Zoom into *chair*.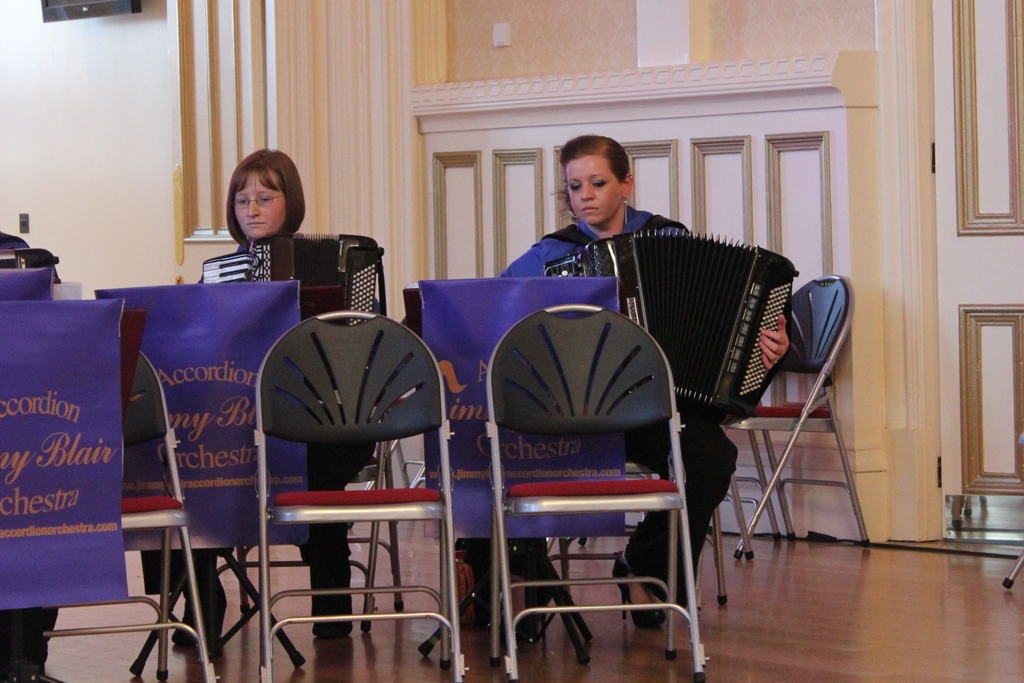
Zoom target: 481, 300, 710, 682.
